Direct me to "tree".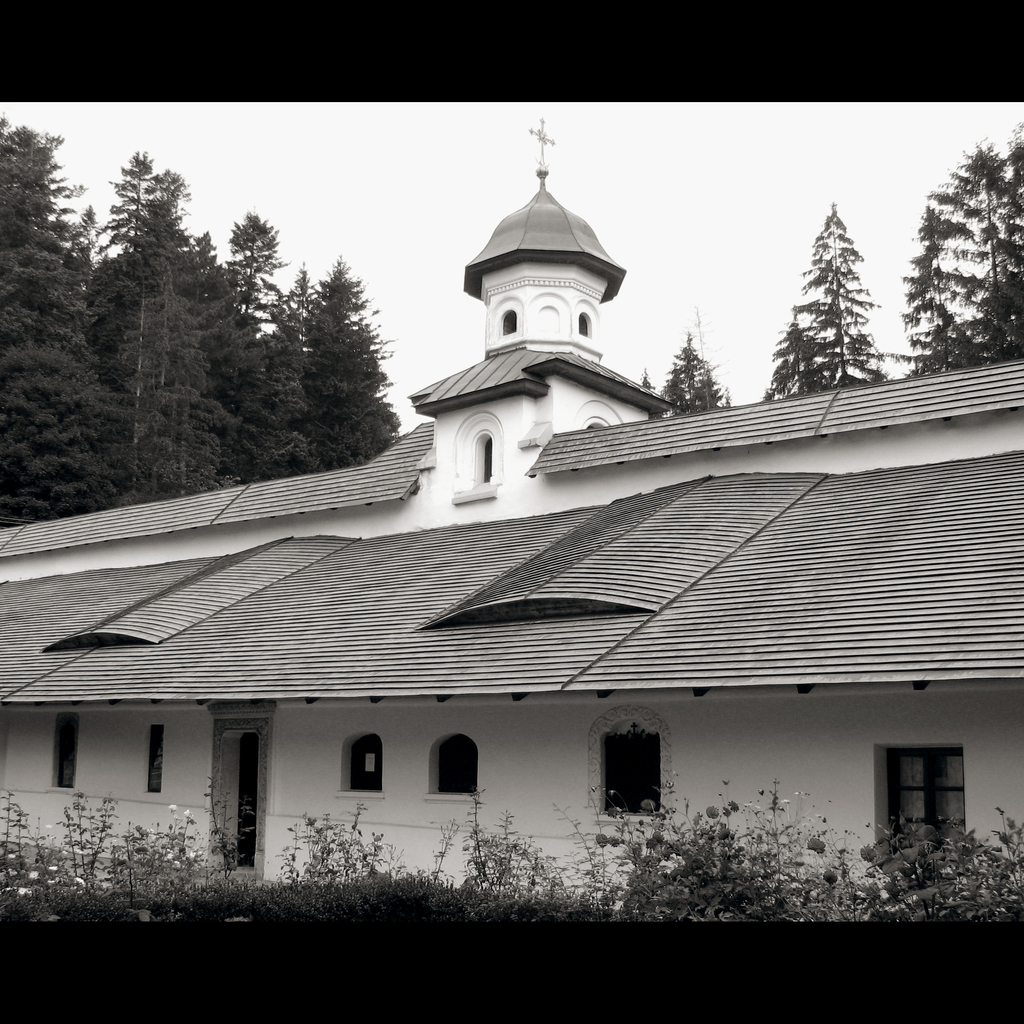
Direction: [left=639, top=322, right=754, bottom=417].
